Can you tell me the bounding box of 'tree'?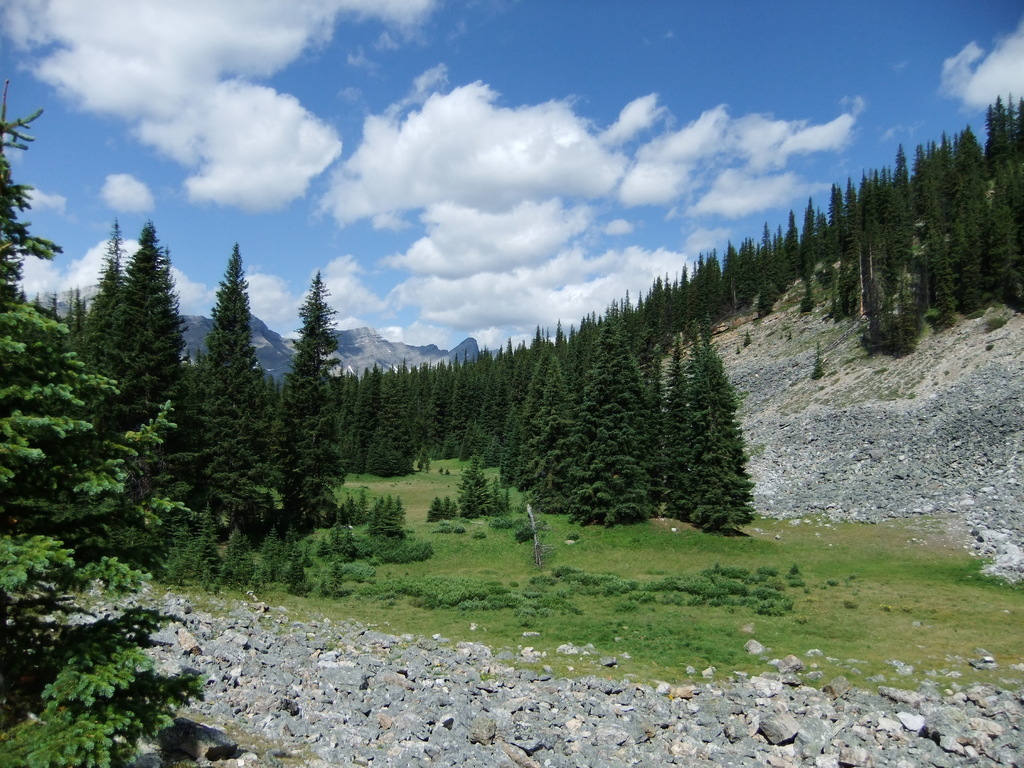
box=[664, 335, 696, 524].
